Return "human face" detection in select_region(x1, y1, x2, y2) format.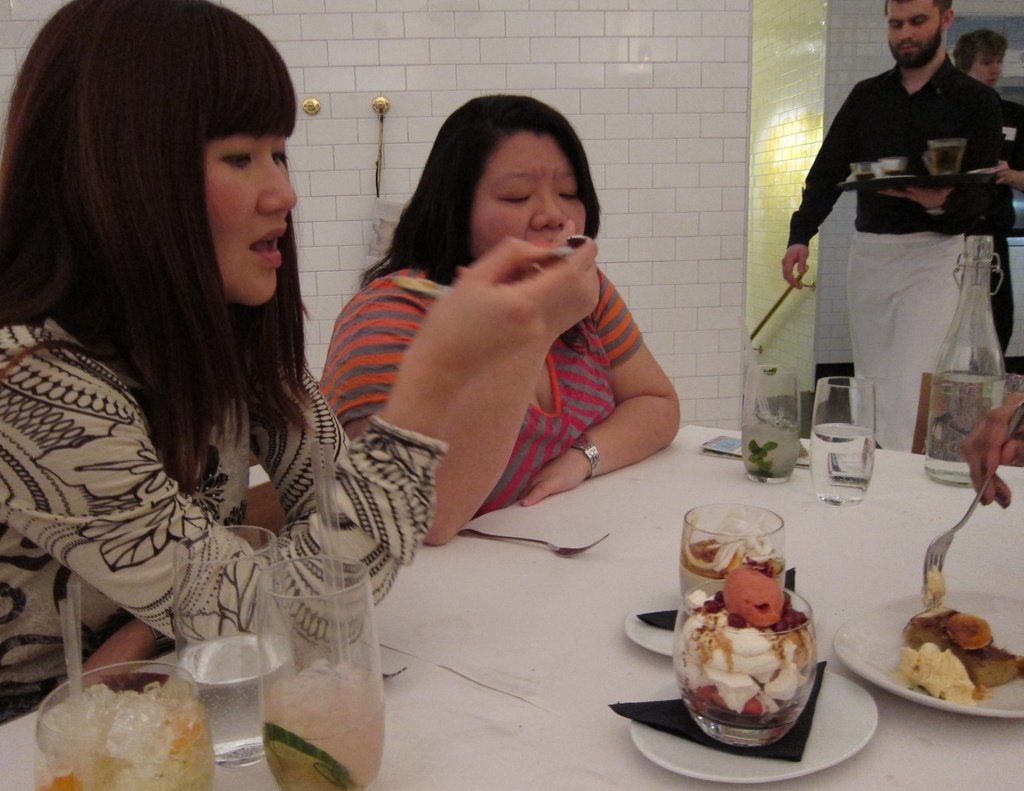
select_region(472, 127, 584, 259).
